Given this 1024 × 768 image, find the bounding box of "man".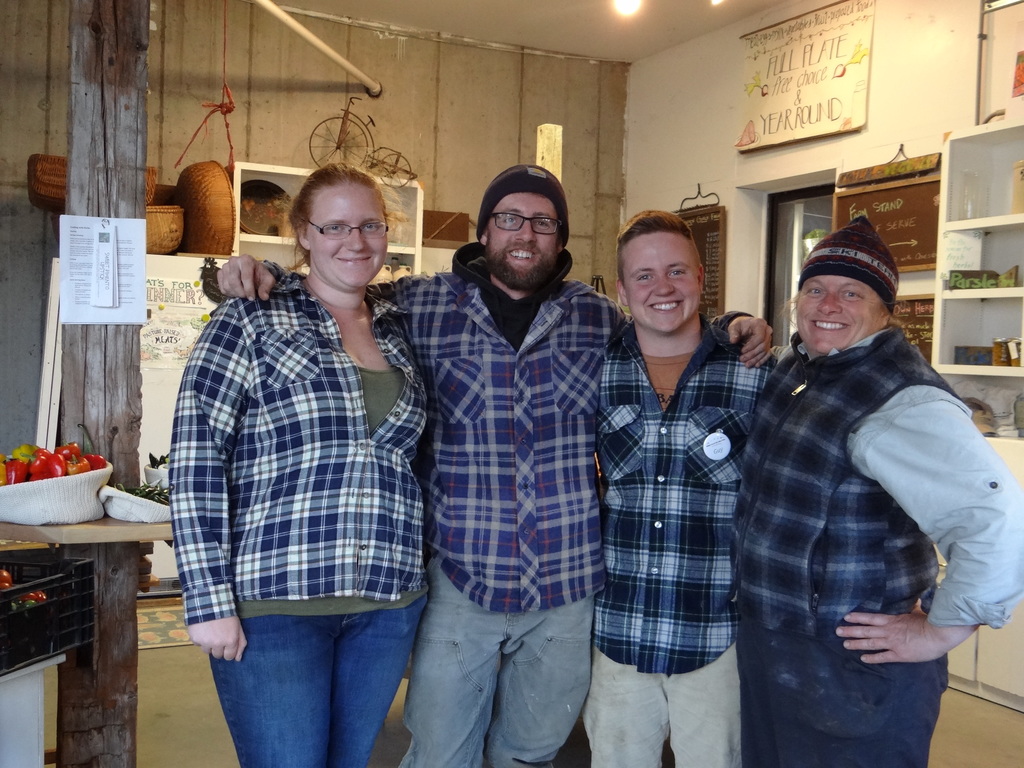
<region>214, 160, 774, 767</region>.
